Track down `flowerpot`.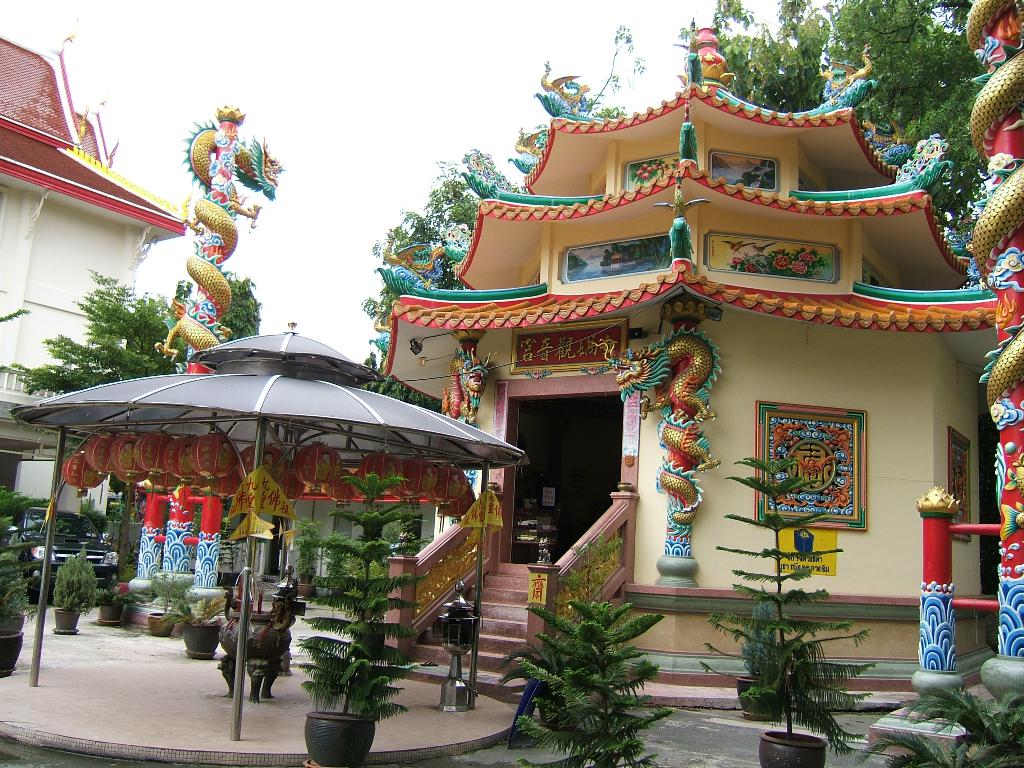
Tracked to detection(145, 610, 177, 641).
